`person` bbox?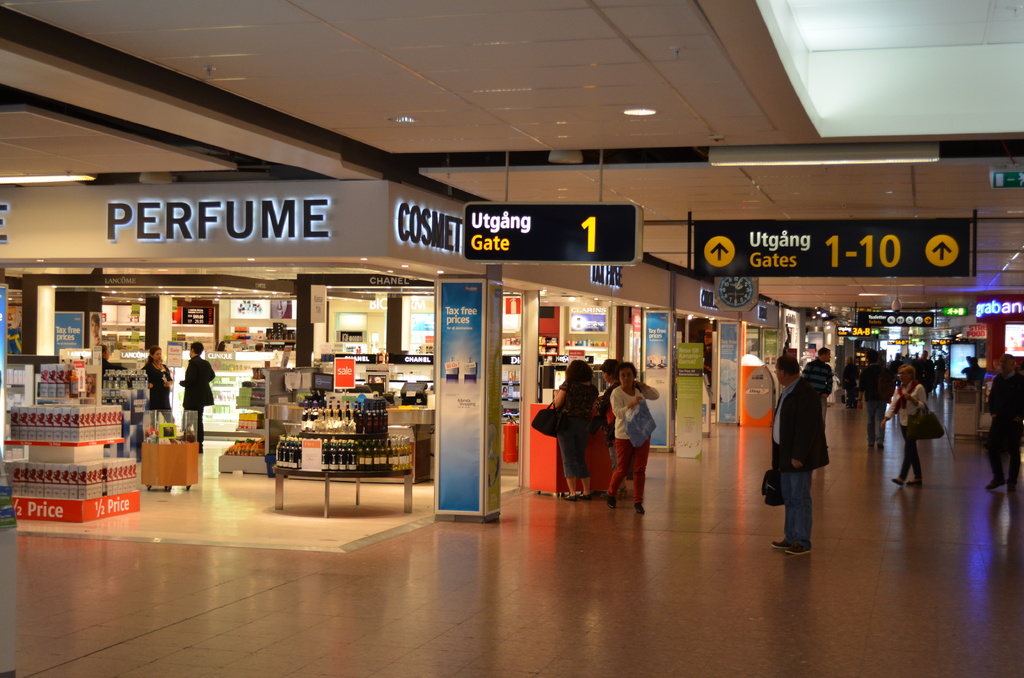
<region>177, 341, 216, 451</region>
